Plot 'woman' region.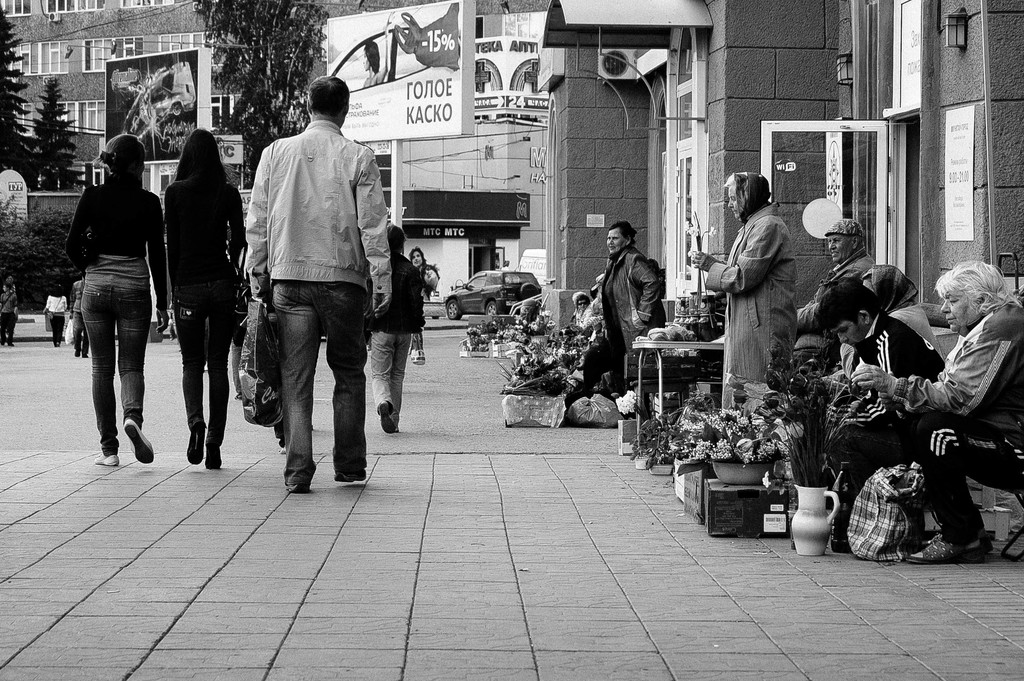
Plotted at detection(408, 245, 444, 297).
